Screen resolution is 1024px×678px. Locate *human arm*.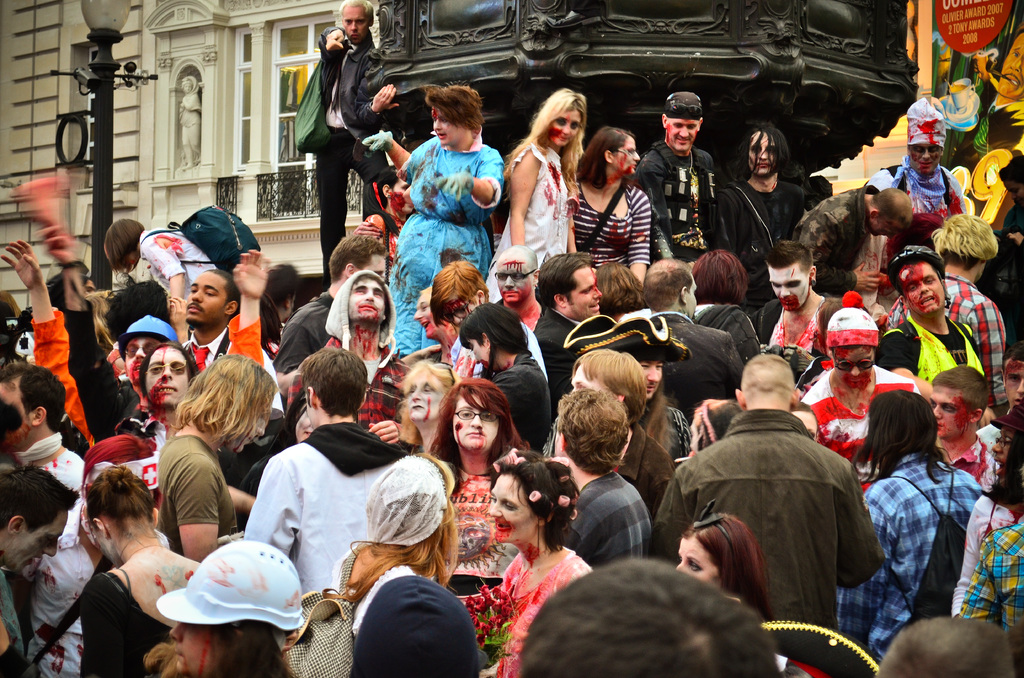
bbox(508, 144, 540, 243).
